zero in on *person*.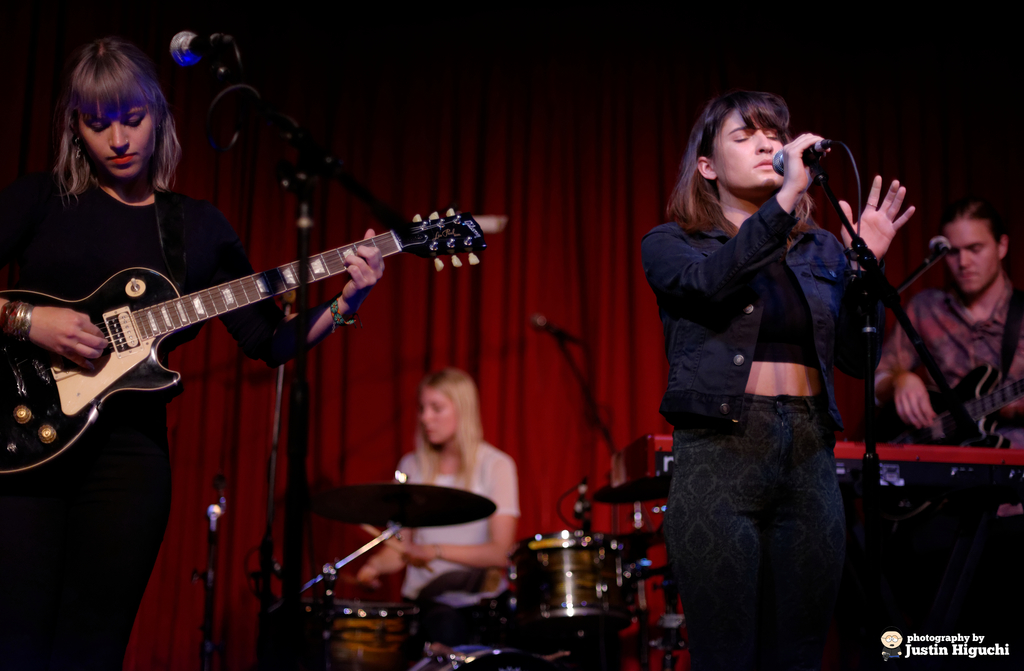
Zeroed in: box=[356, 367, 522, 667].
